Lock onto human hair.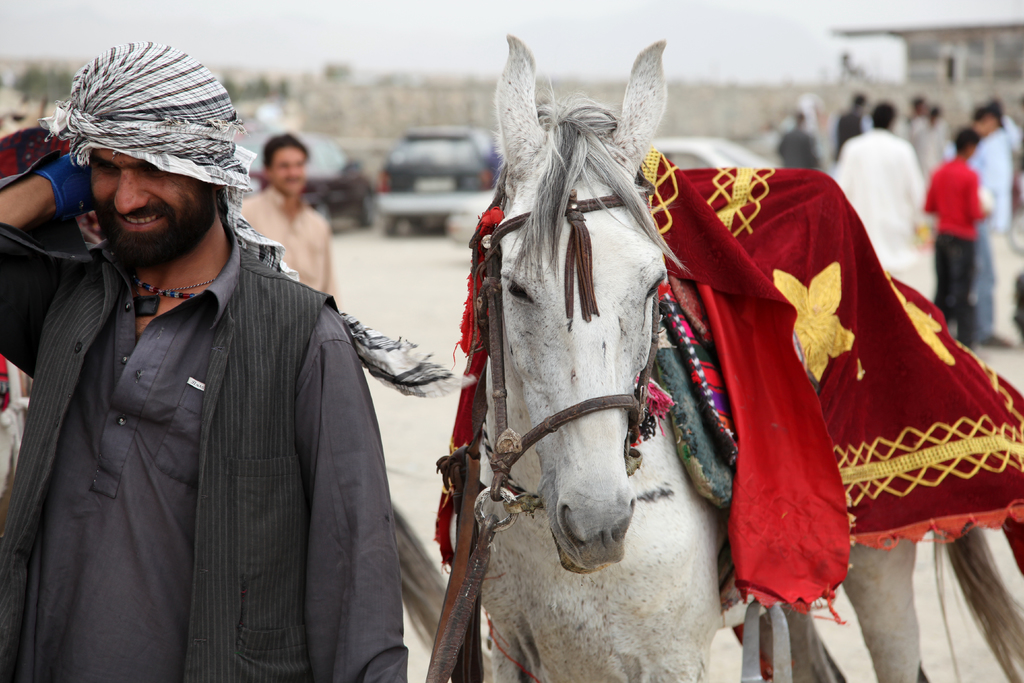
Locked: bbox(968, 103, 1004, 126).
